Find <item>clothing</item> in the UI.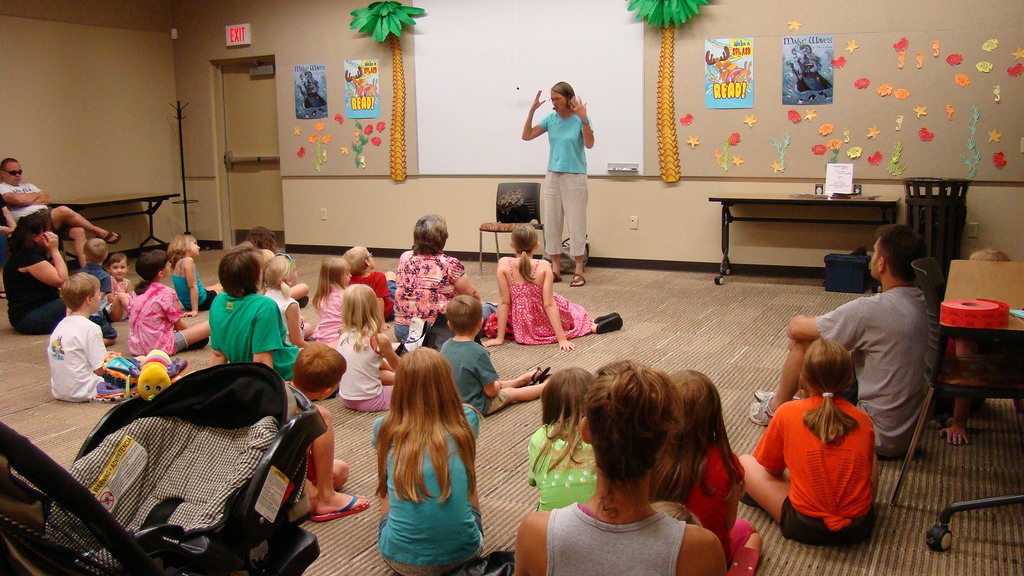
UI element at [310, 280, 348, 346].
